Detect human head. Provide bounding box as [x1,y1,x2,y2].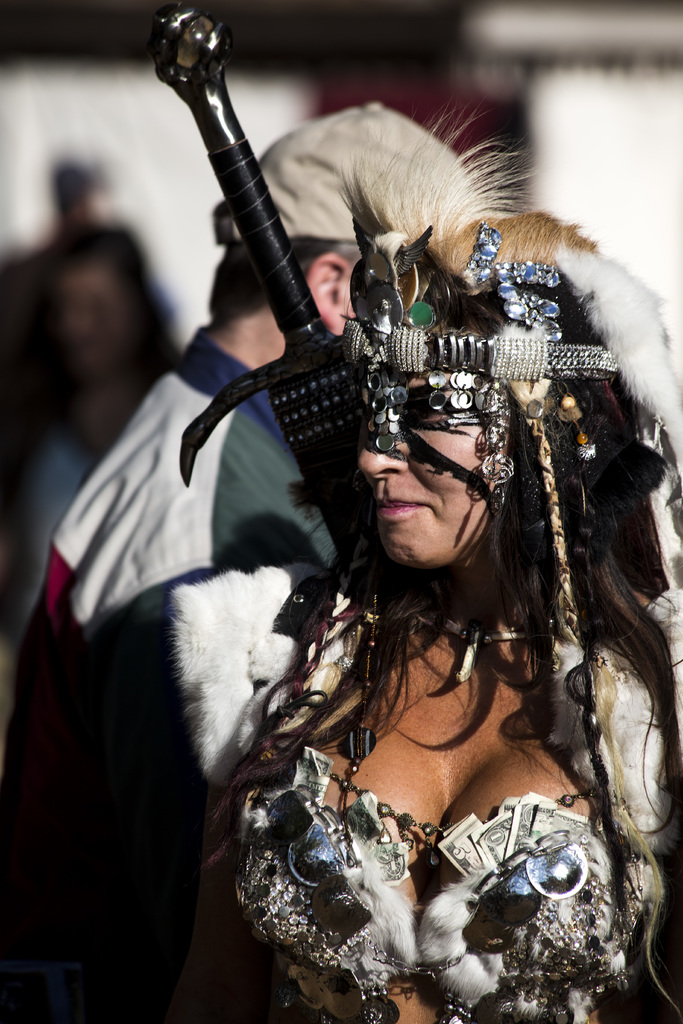
[210,108,497,356].
